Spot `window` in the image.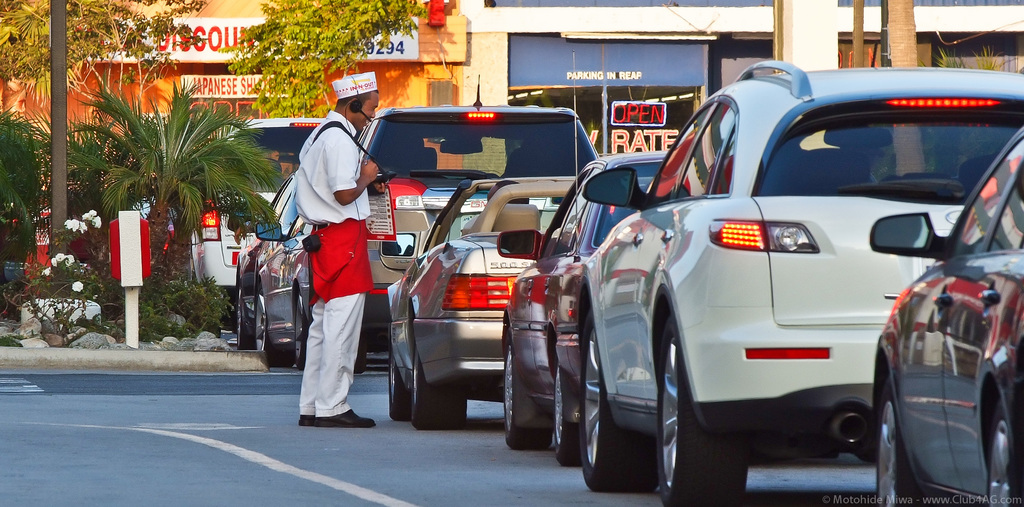
`window` found at box(692, 95, 735, 185).
